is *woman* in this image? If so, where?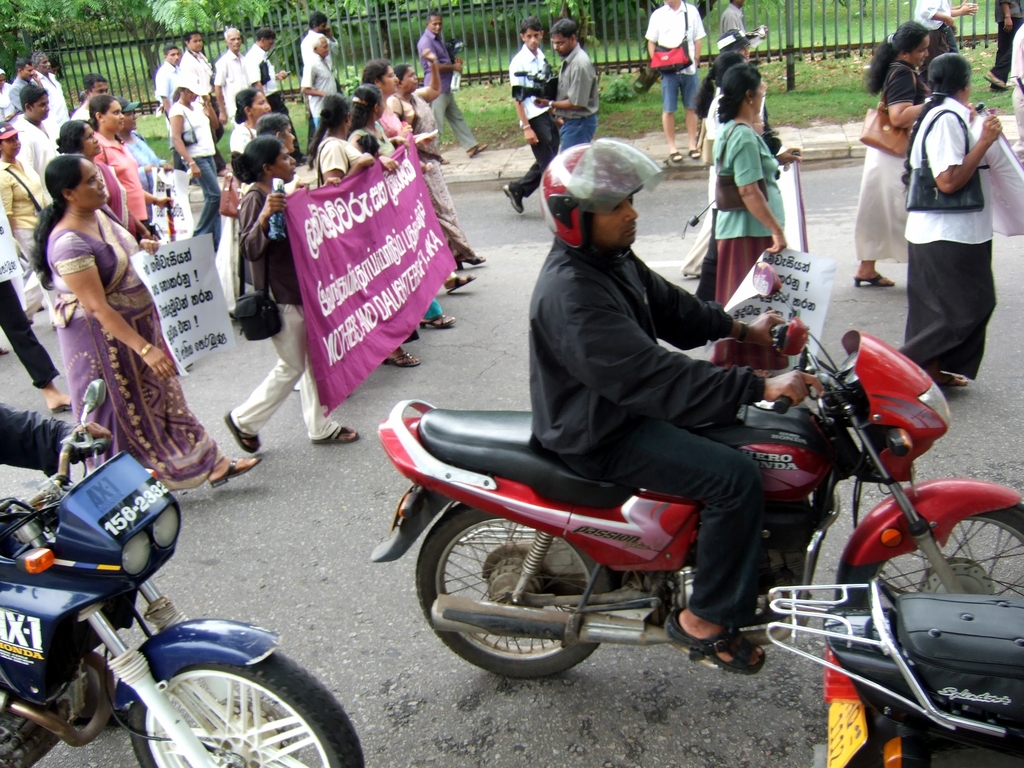
Yes, at [left=52, top=111, right=154, bottom=244].
